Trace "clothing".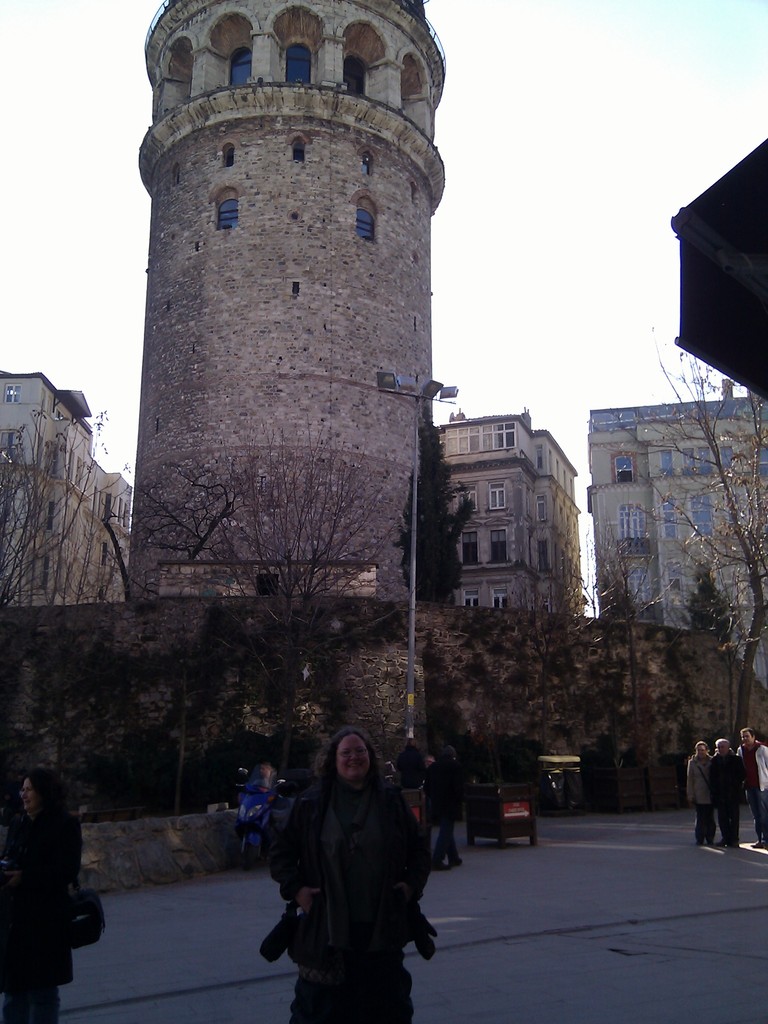
Traced to l=0, t=809, r=100, b=1022.
